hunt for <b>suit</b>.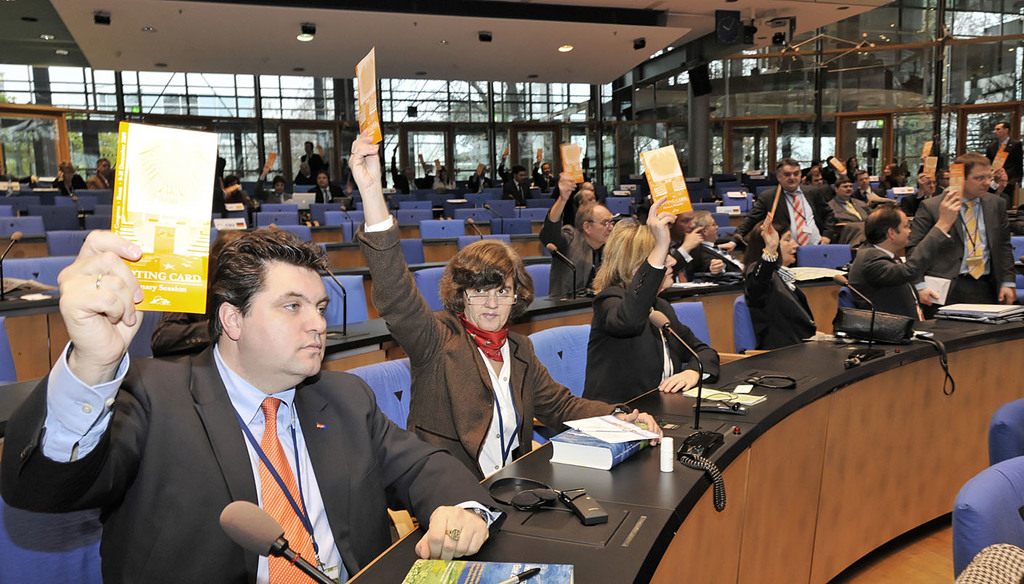
Hunted down at left=469, top=176, right=492, bottom=196.
